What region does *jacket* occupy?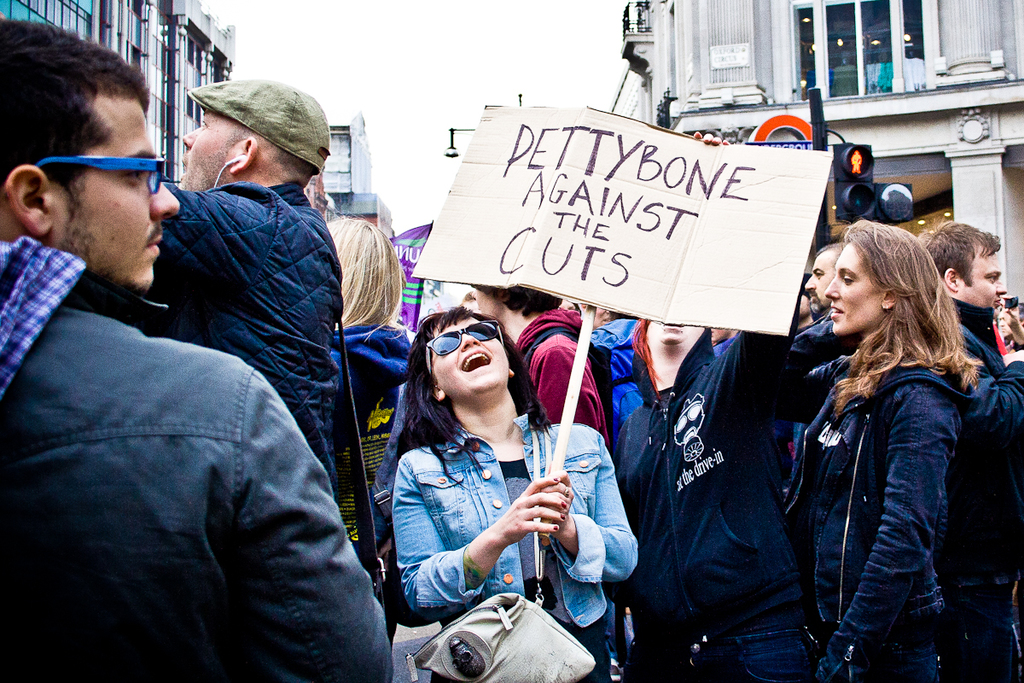
340:316:416:552.
